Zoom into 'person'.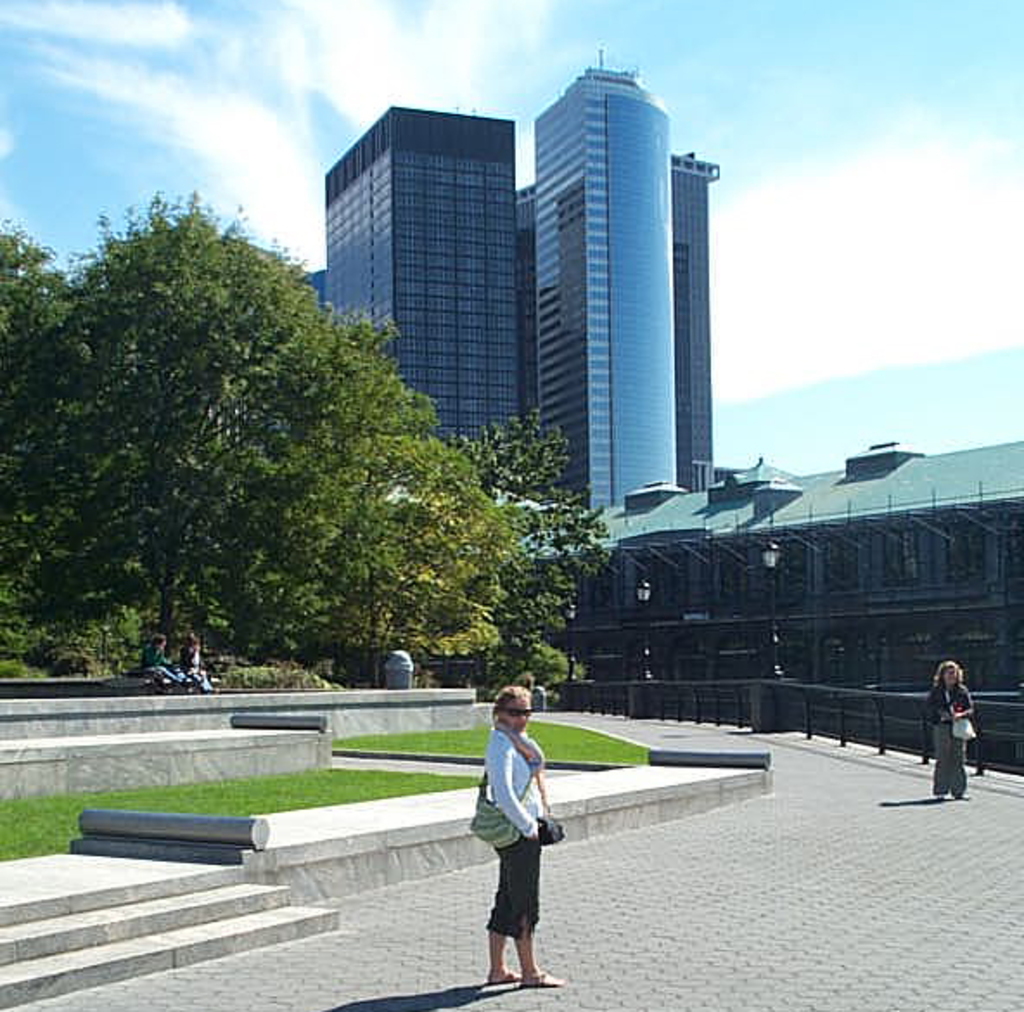
Zoom target: <box>915,649,972,794</box>.
